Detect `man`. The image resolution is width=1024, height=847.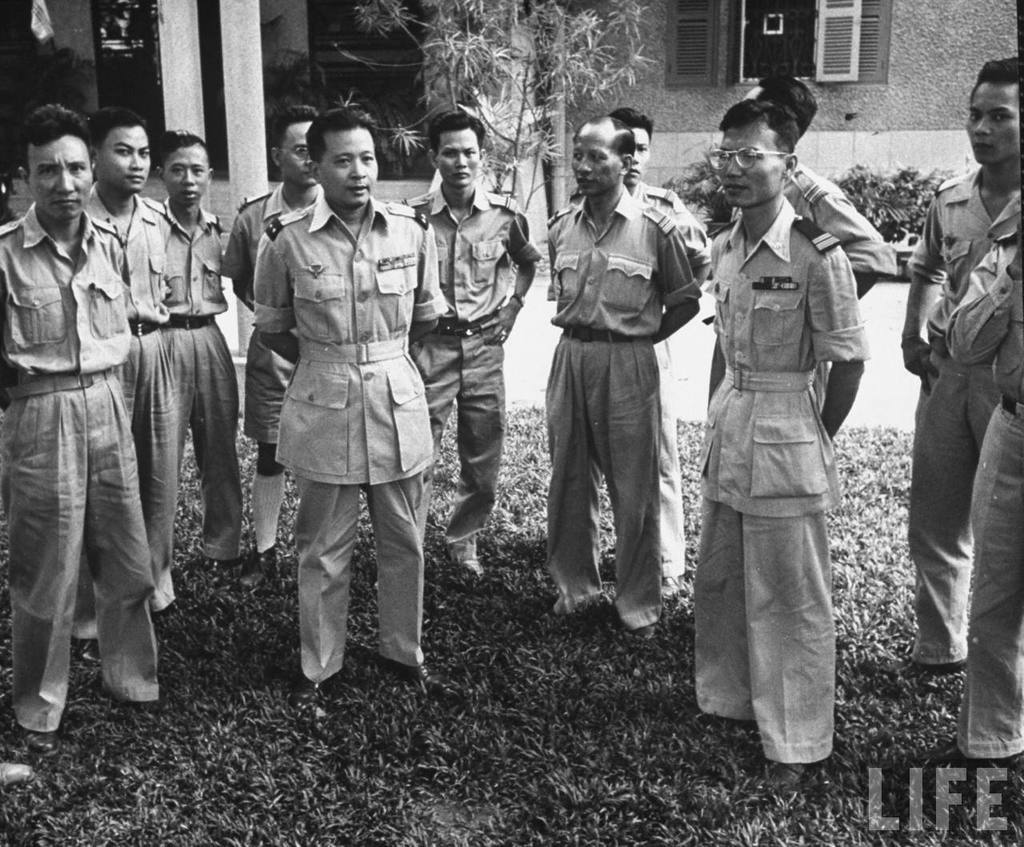
699/99/866/793.
